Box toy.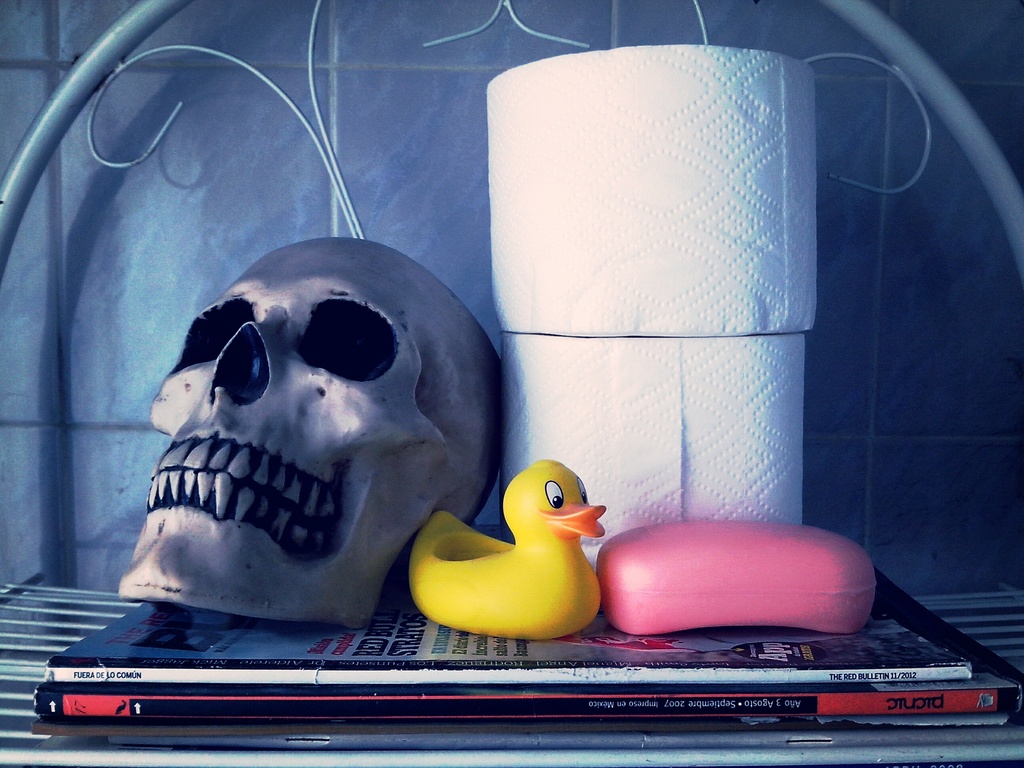
[397, 460, 605, 657].
